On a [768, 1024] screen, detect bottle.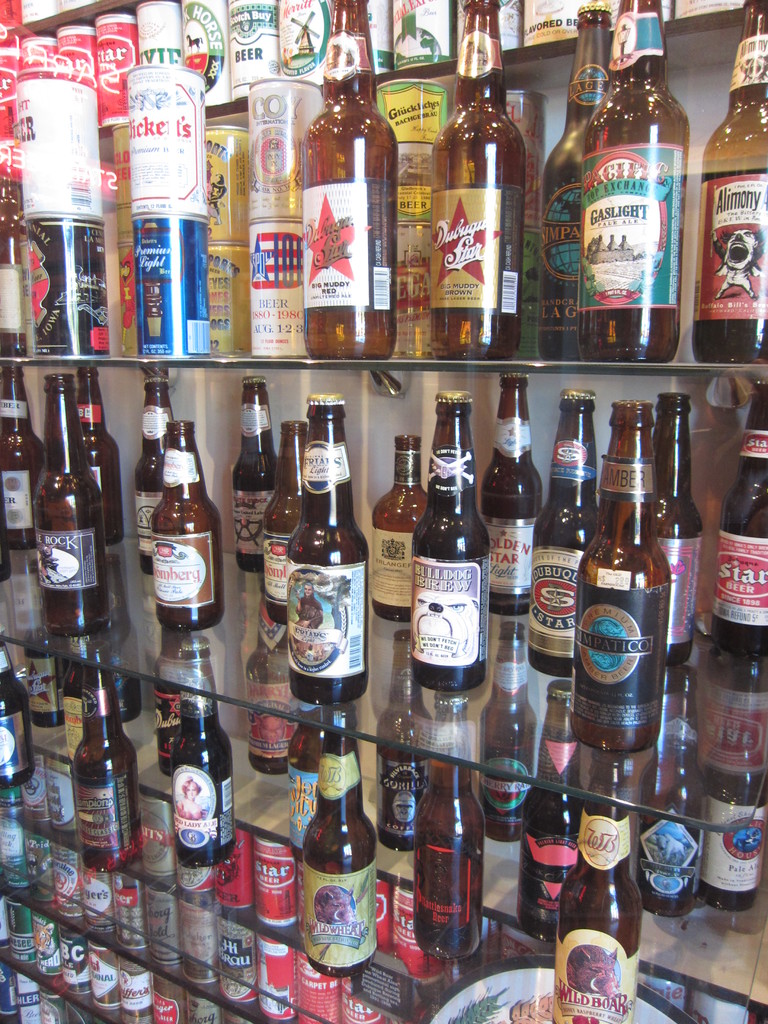
region(483, 364, 545, 602).
